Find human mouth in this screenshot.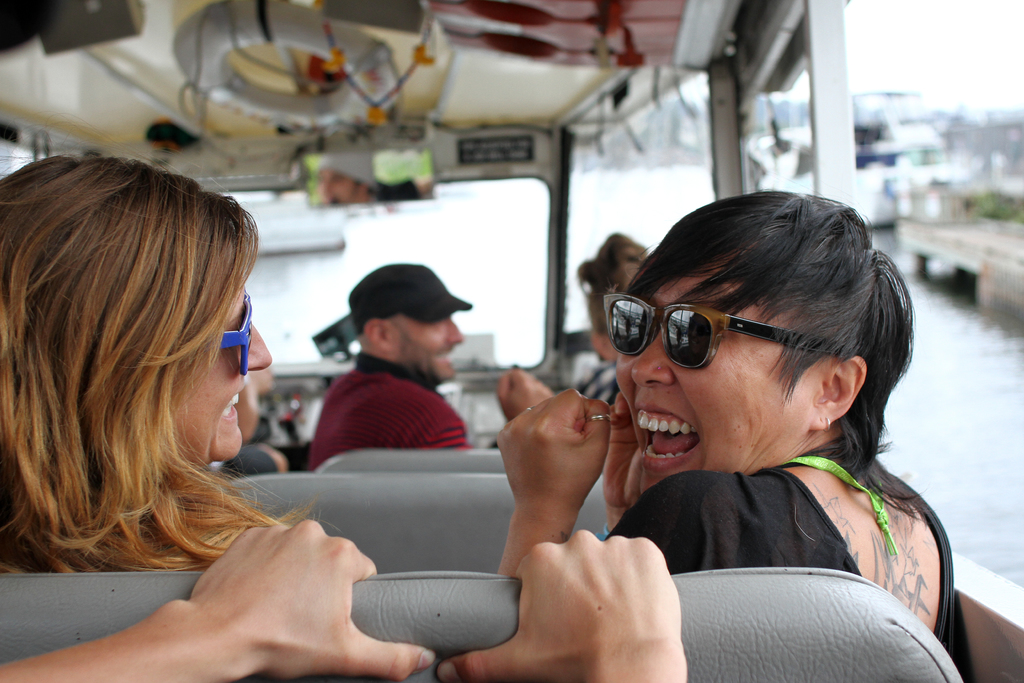
The bounding box for human mouth is box=[637, 398, 701, 475].
